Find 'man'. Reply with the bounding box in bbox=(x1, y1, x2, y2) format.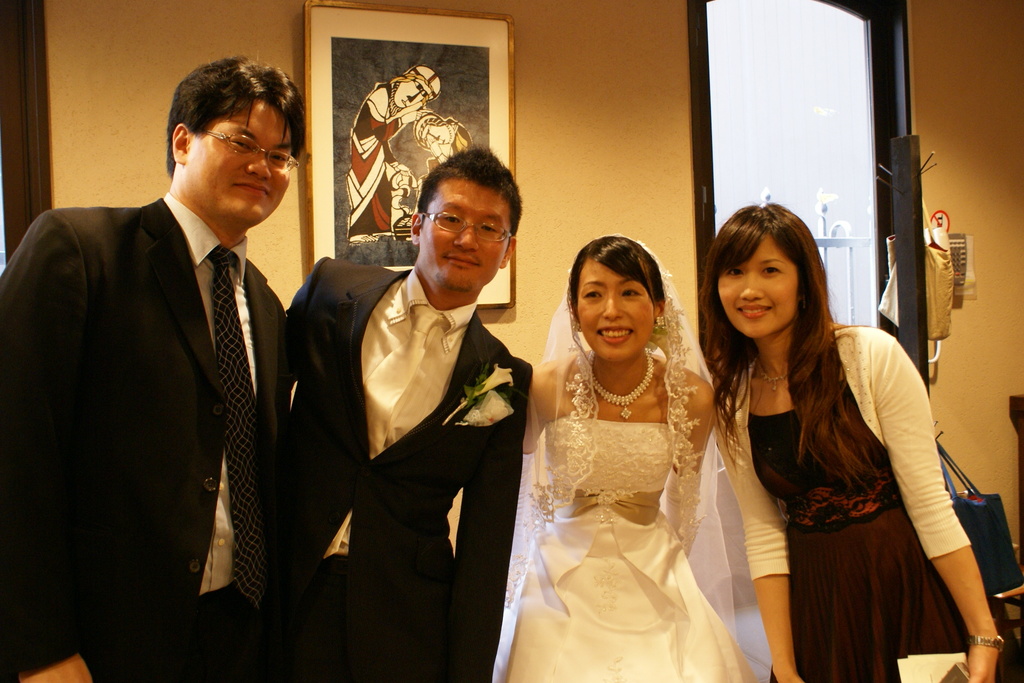
bbox=(282, 140, 518, 682).
